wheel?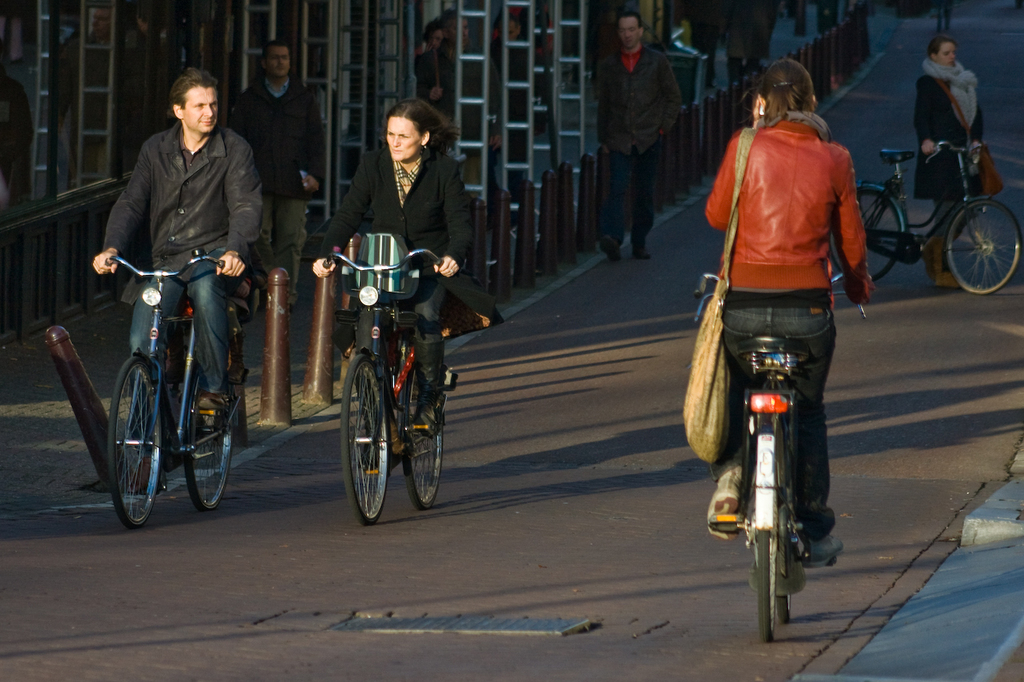
<bbox>403, 367, 446, 507</bbox>
